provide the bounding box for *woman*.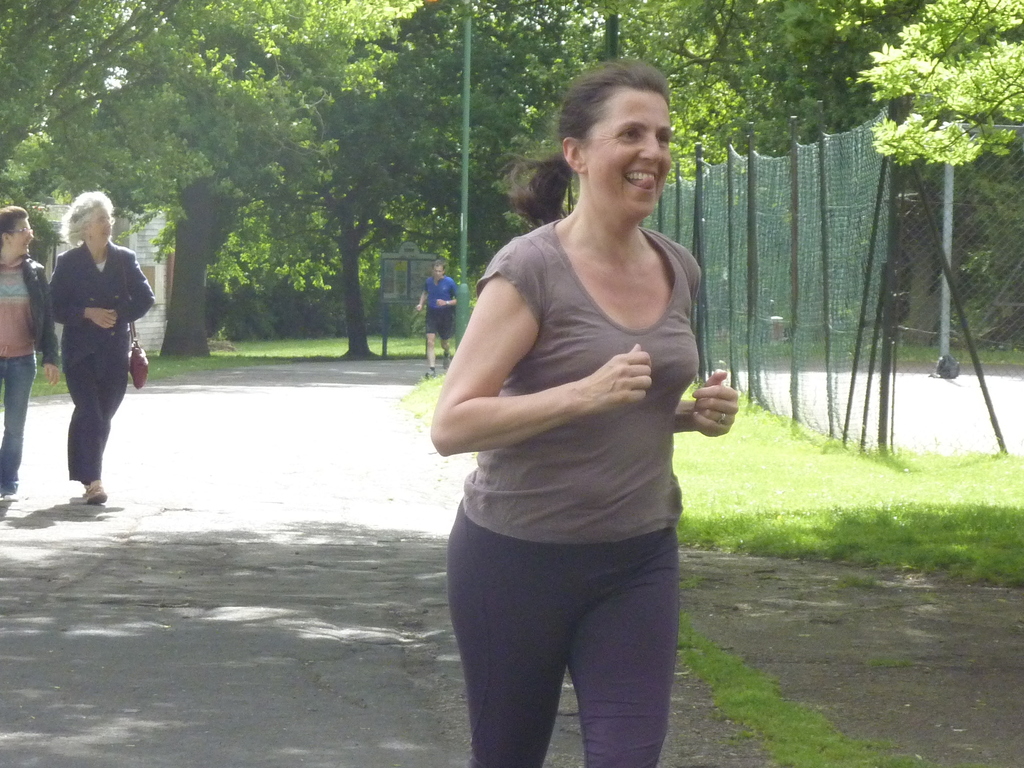
locate(440, 96, 740, 767).
